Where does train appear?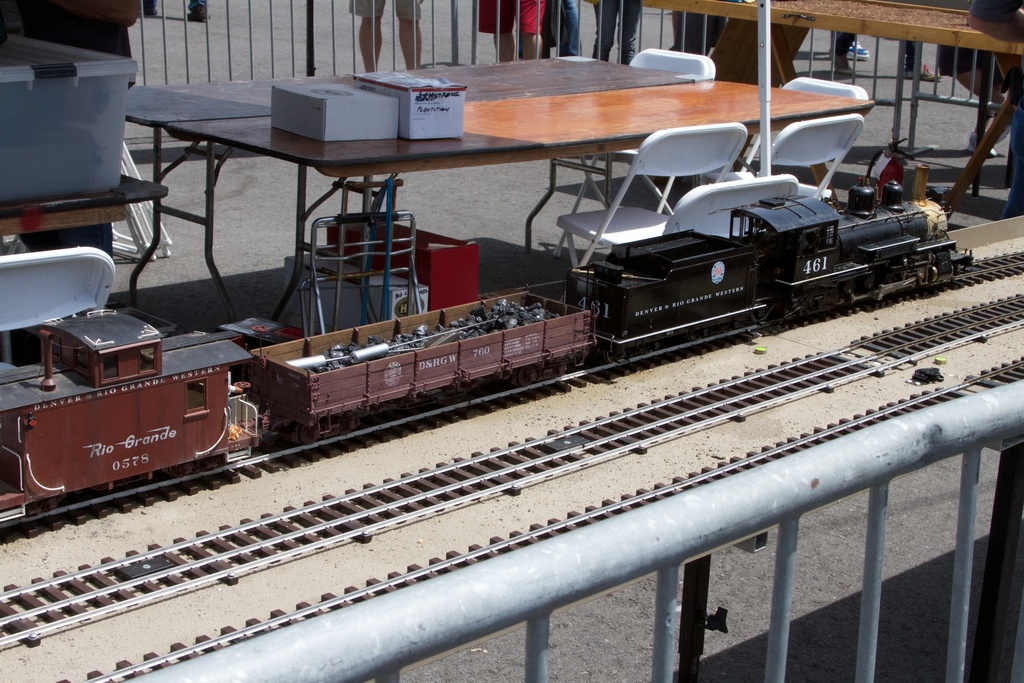
Appears at <box>0,177,975,528</box>.
